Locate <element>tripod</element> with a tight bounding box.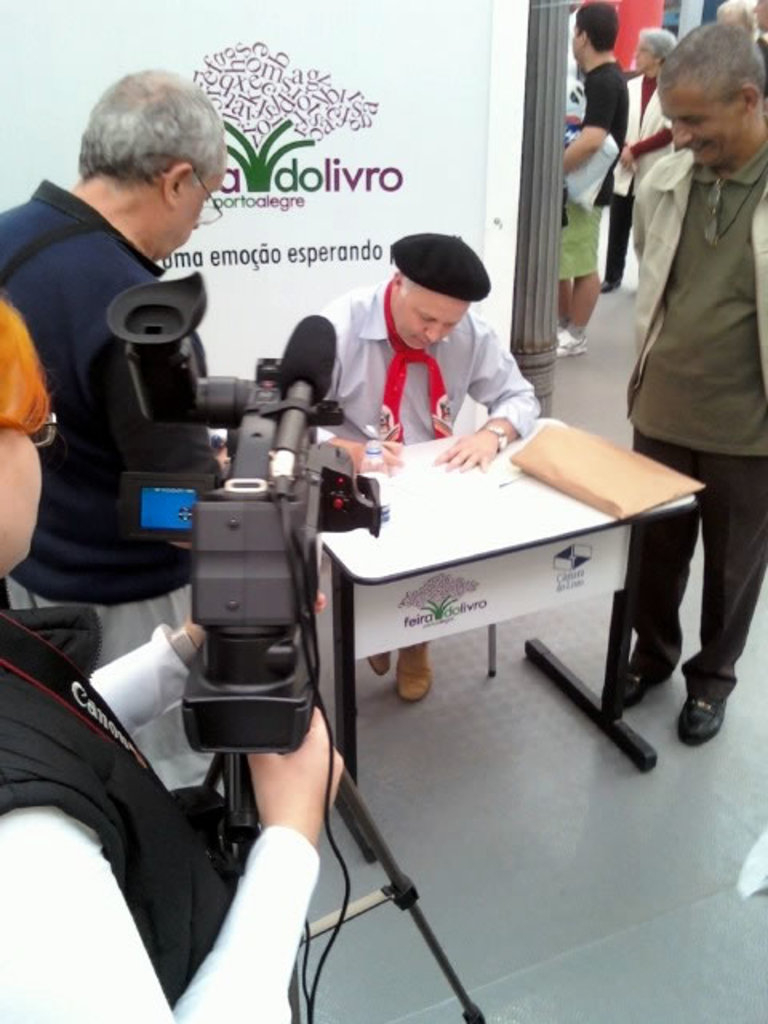
[179,749,485,1022].
